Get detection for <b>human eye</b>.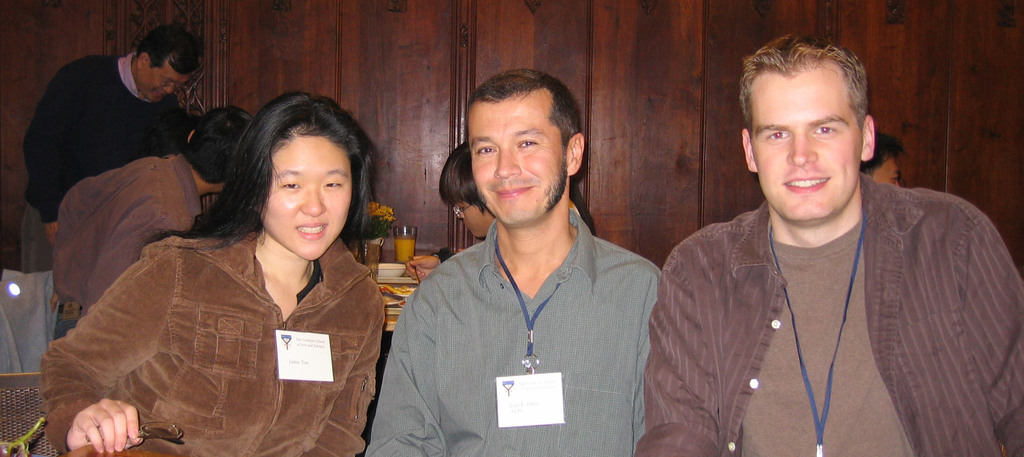
Detection: detection(472, 144, 496, 154).
